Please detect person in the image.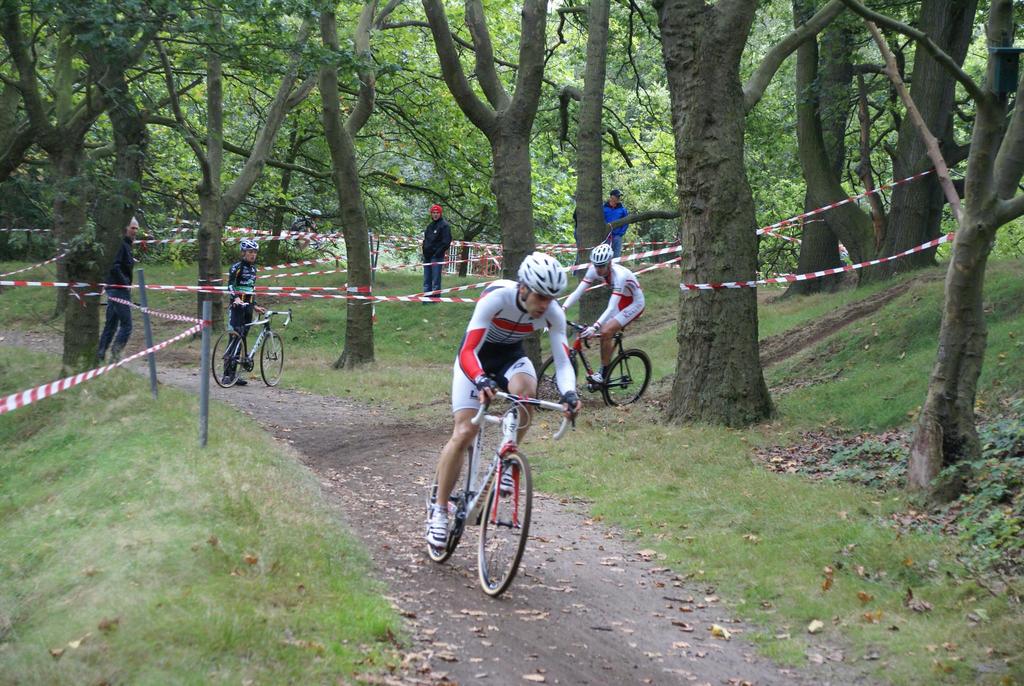
locate(432, 271, 559, 576).
